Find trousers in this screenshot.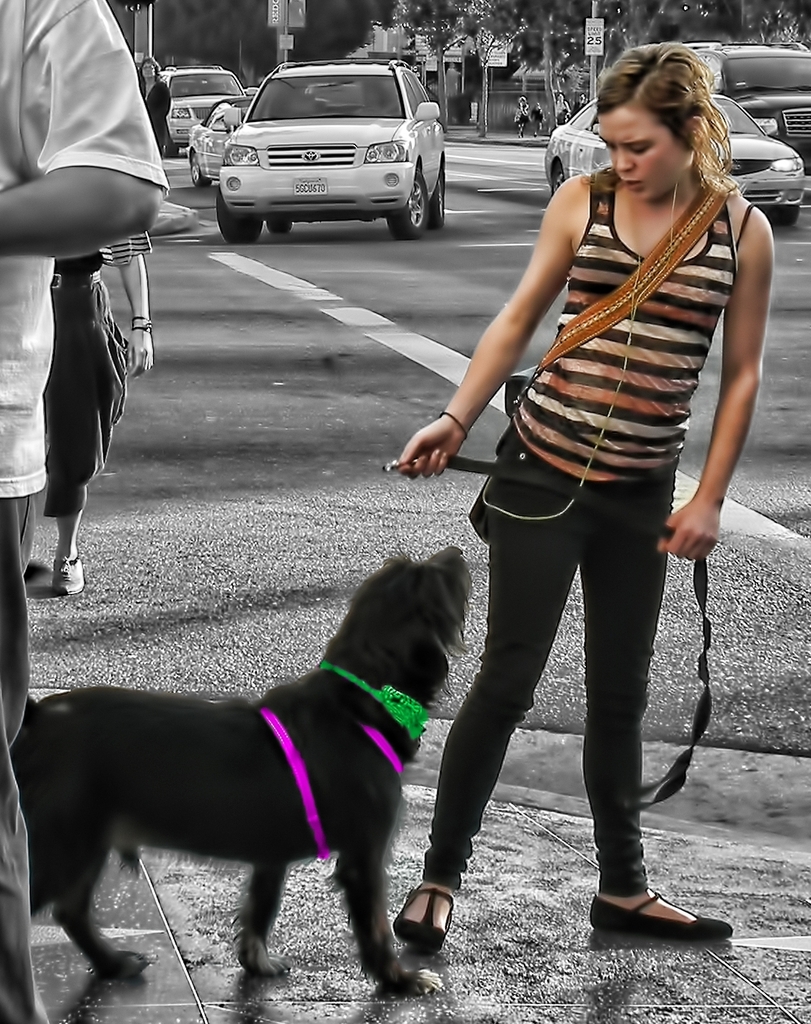
The bounding box for trousers is l=0, t=484, r=57, b=1023.
